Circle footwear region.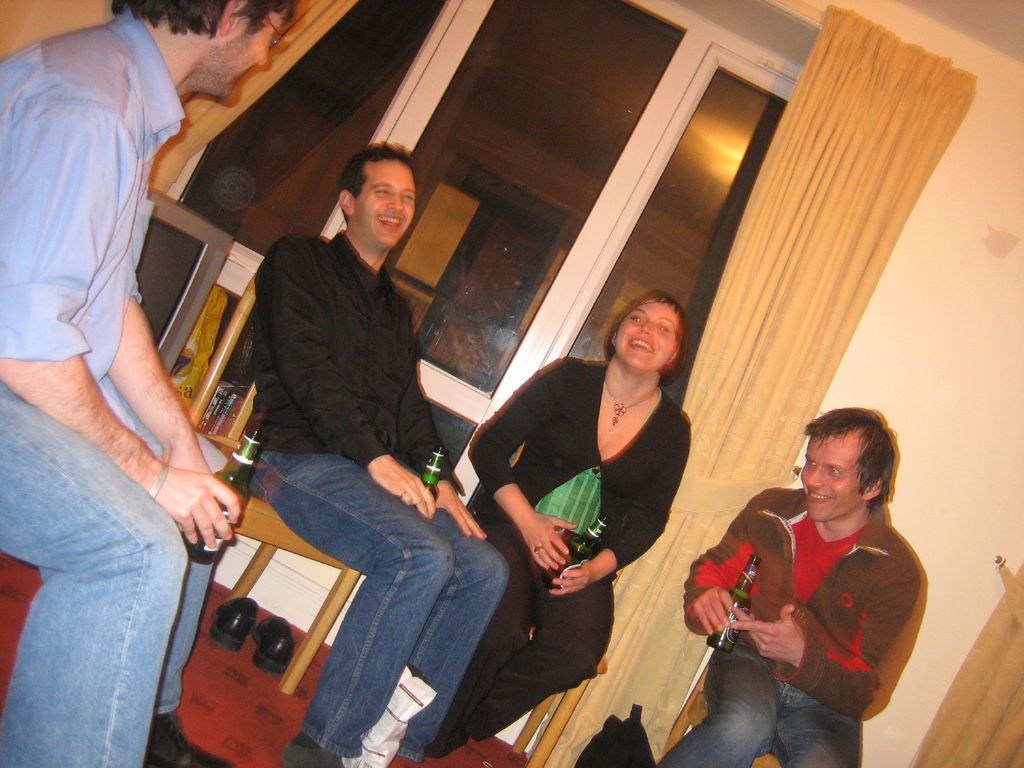
Region: [144,709,234,767].
